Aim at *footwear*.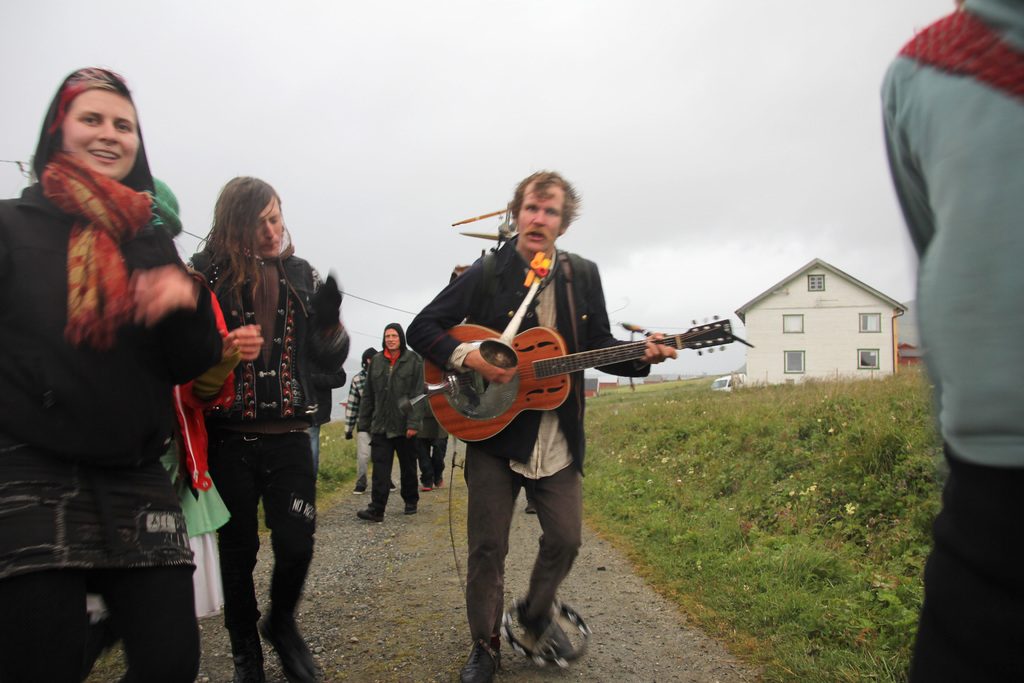
Aimed at bbox=(524, 500, 538, 508).
